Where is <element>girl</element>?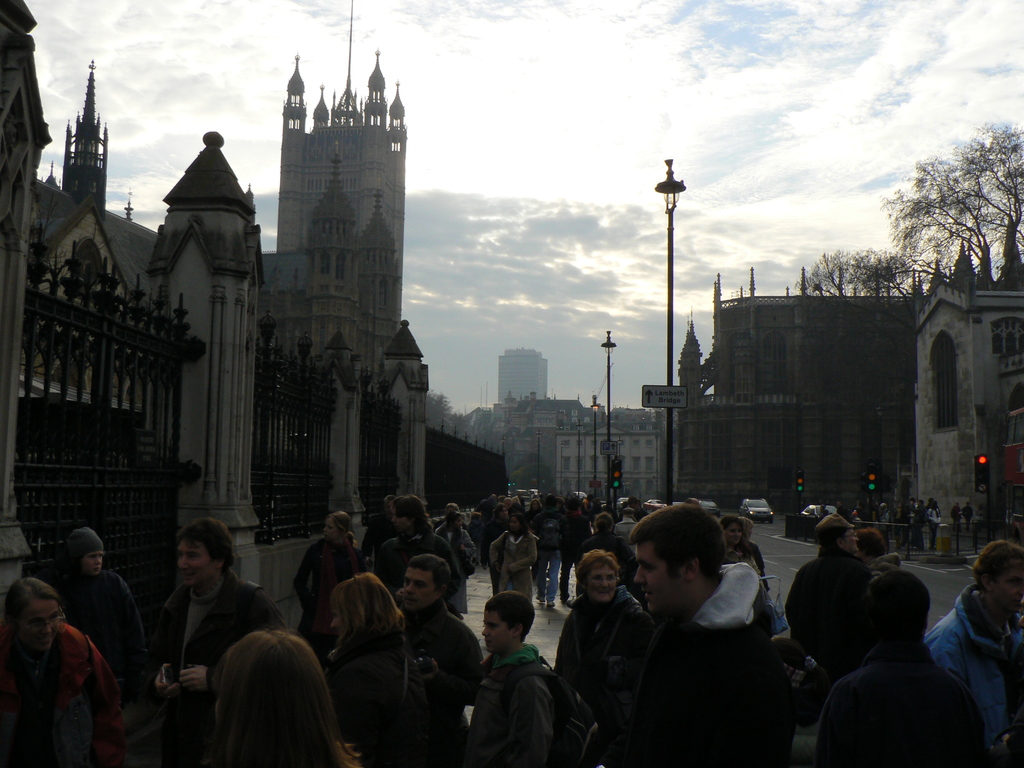
322/573/411/767.
